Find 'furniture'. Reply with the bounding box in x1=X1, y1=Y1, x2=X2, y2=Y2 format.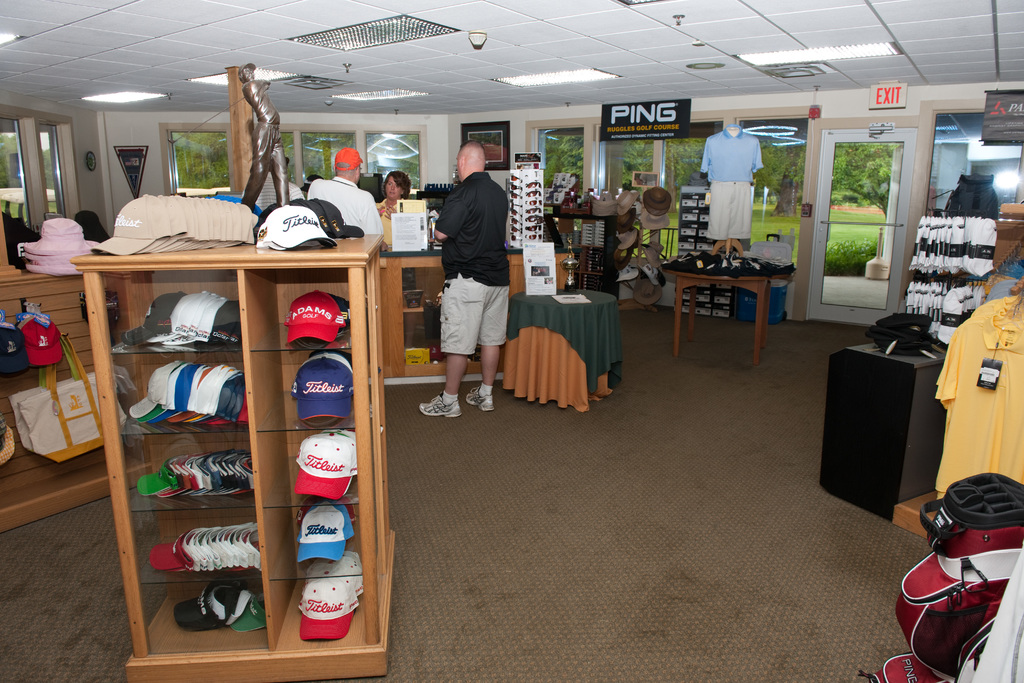
x1=509, y1=280, x2=633, y2=404.
